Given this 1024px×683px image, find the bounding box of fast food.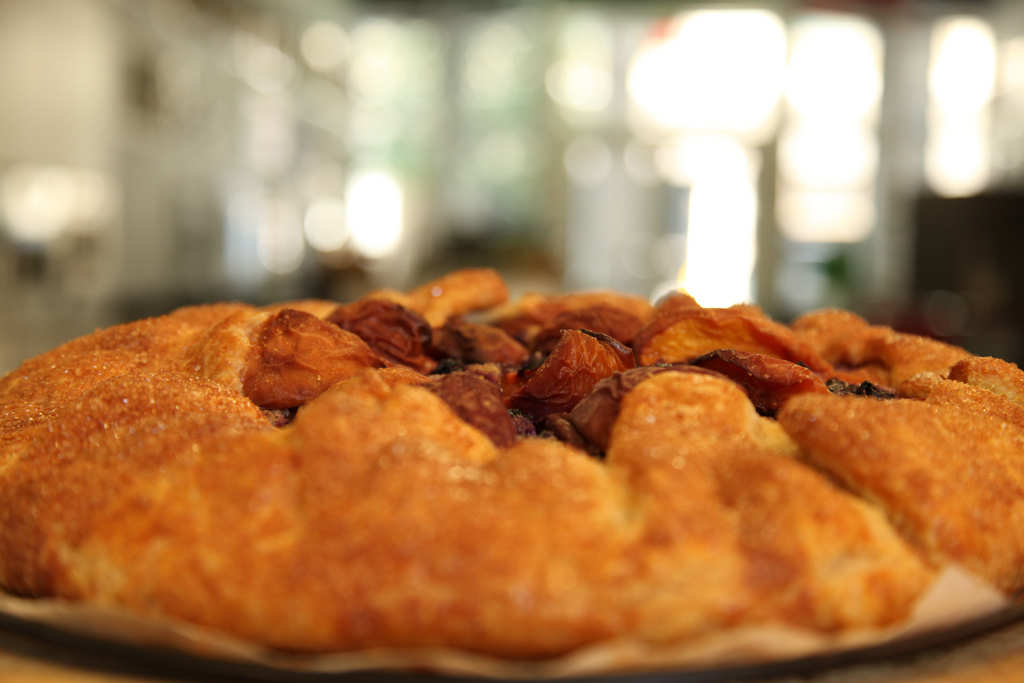
x1=0 y1=270 x2=983 y2=646.
